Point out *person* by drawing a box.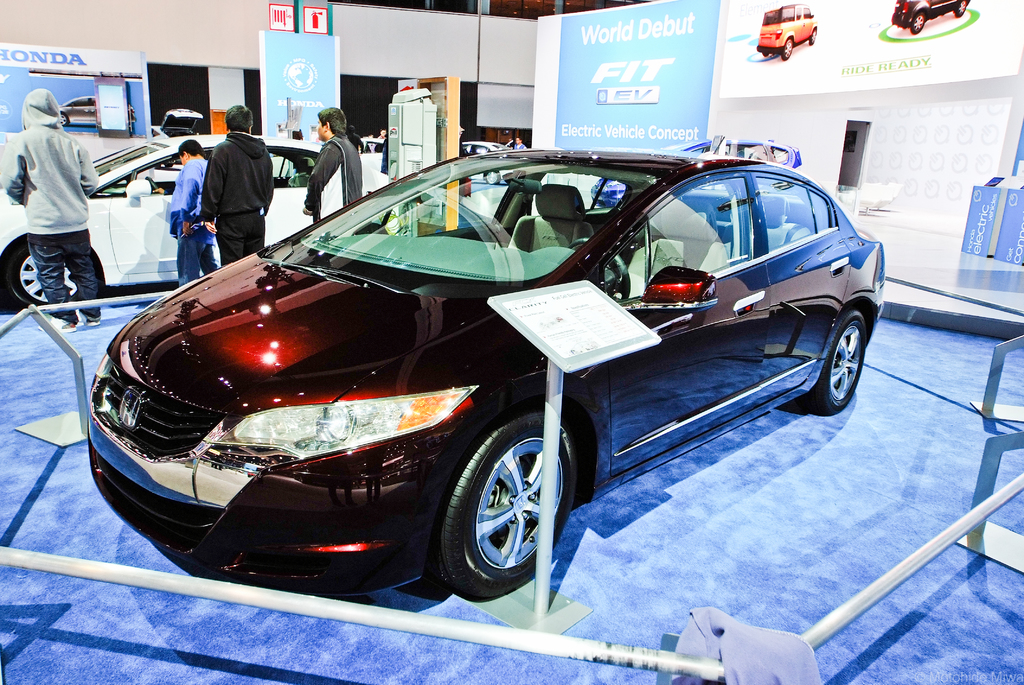
detection(302, 105, 365, 229).
